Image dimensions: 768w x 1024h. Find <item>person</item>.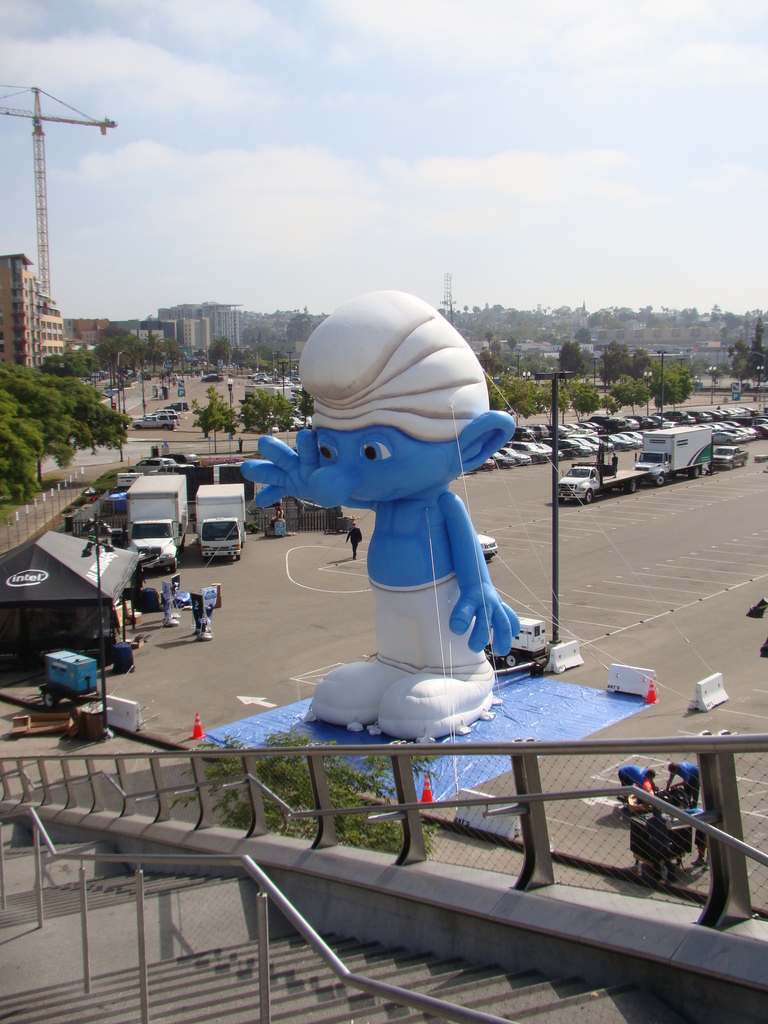
box(264, 266, 531, 594).
